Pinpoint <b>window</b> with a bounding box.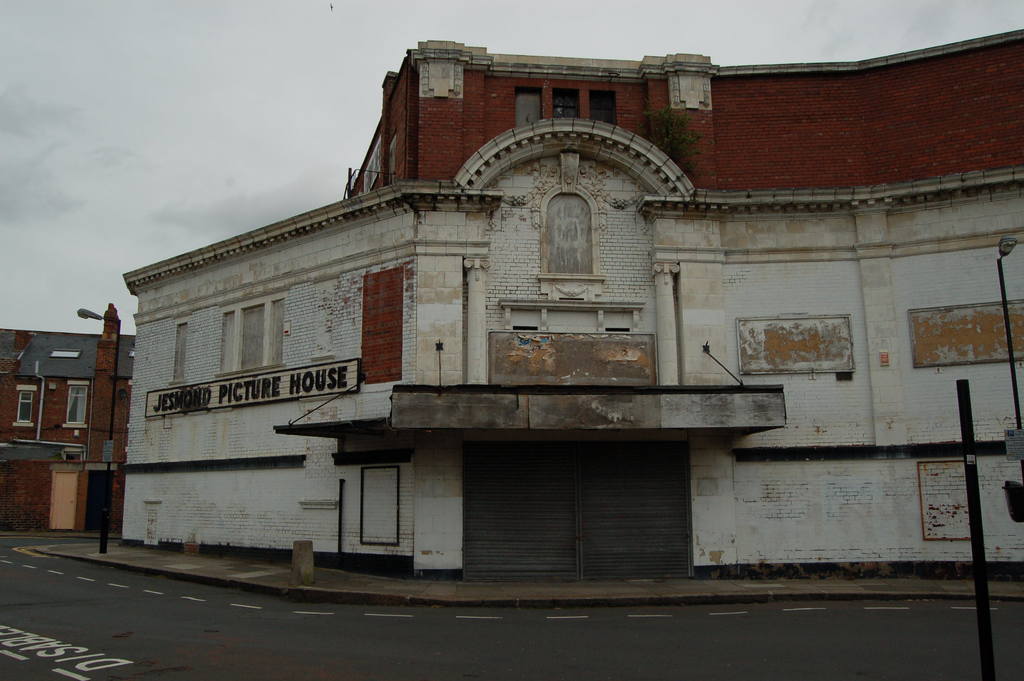
162:316:191:390.
